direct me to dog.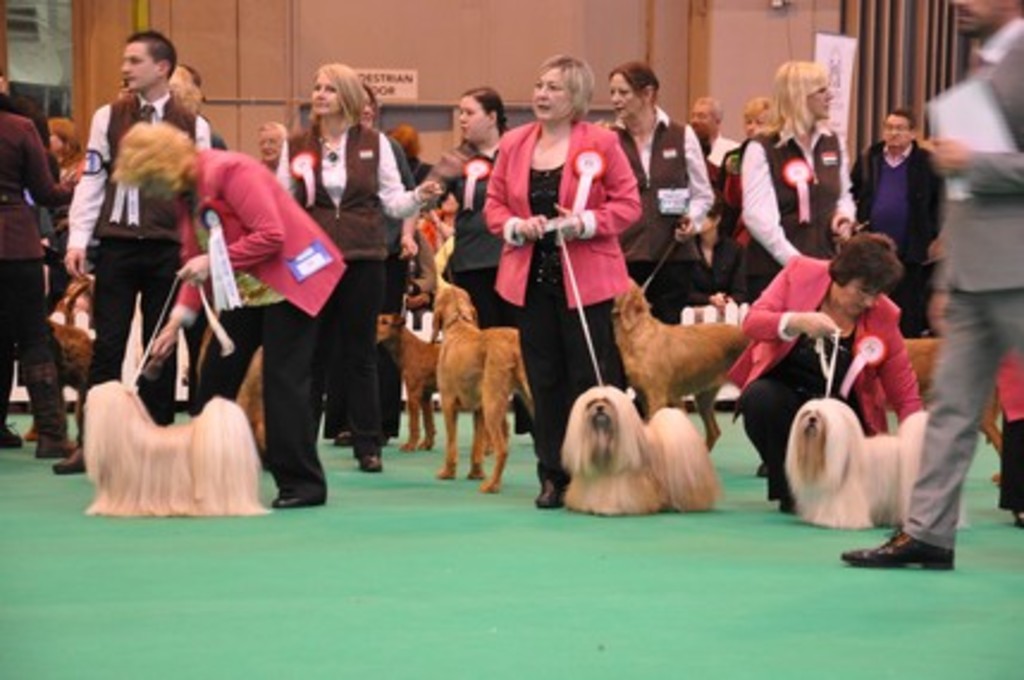
Direction: <bbox>368, 313, 513, 446</bbox>.
